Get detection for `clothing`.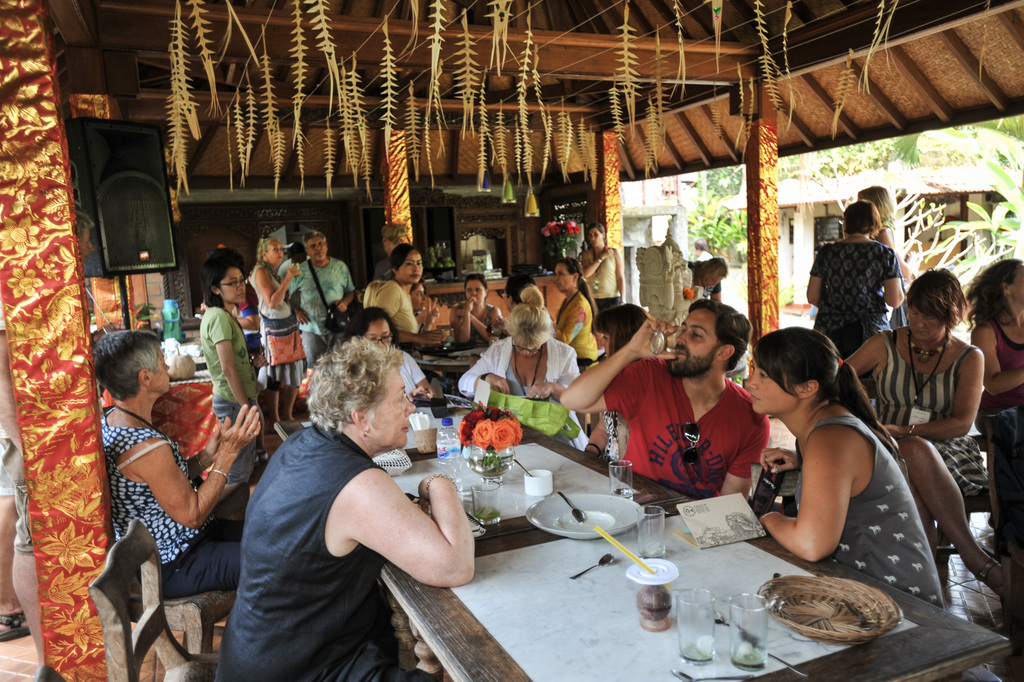
Detection: {"left": 601, "top": 345, "right": 765, "bottom": 507}.
